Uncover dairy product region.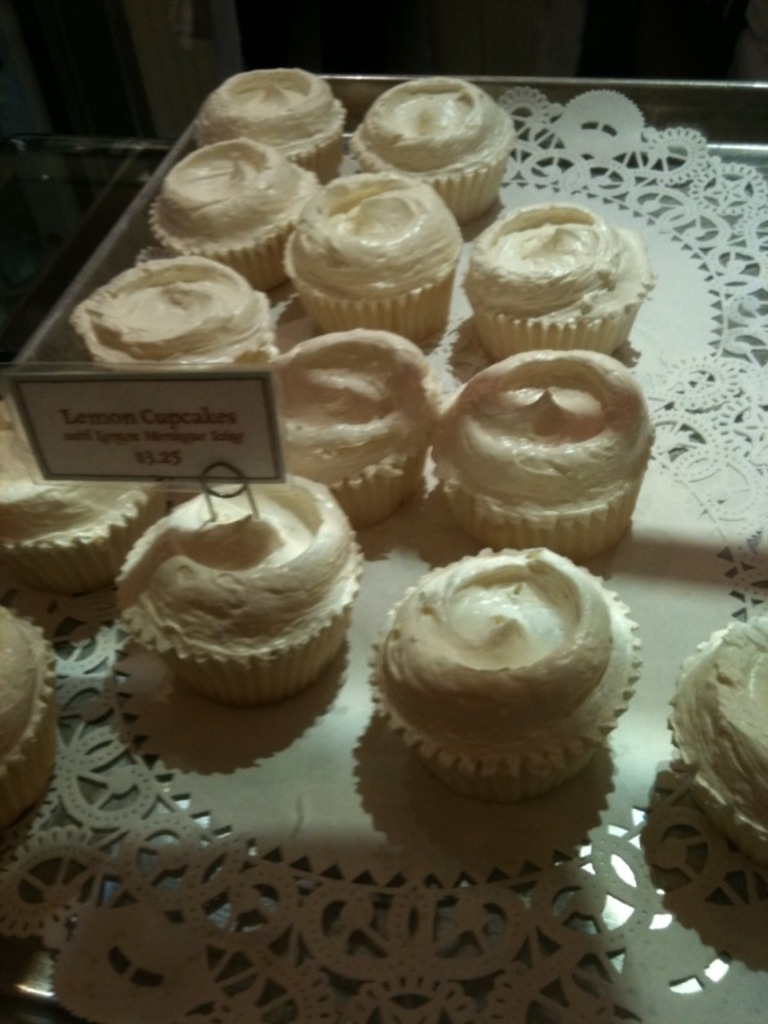
Uncovered: left=275, top=179, right=444, bottom=346.
